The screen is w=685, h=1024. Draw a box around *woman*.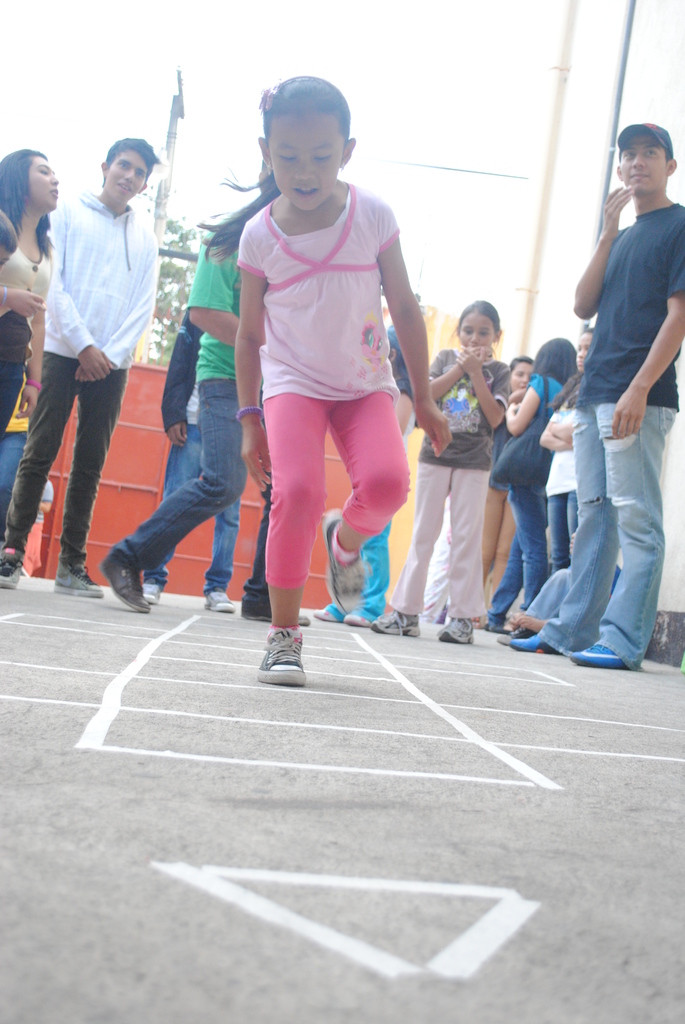
box(477, 348, 521, 619).
